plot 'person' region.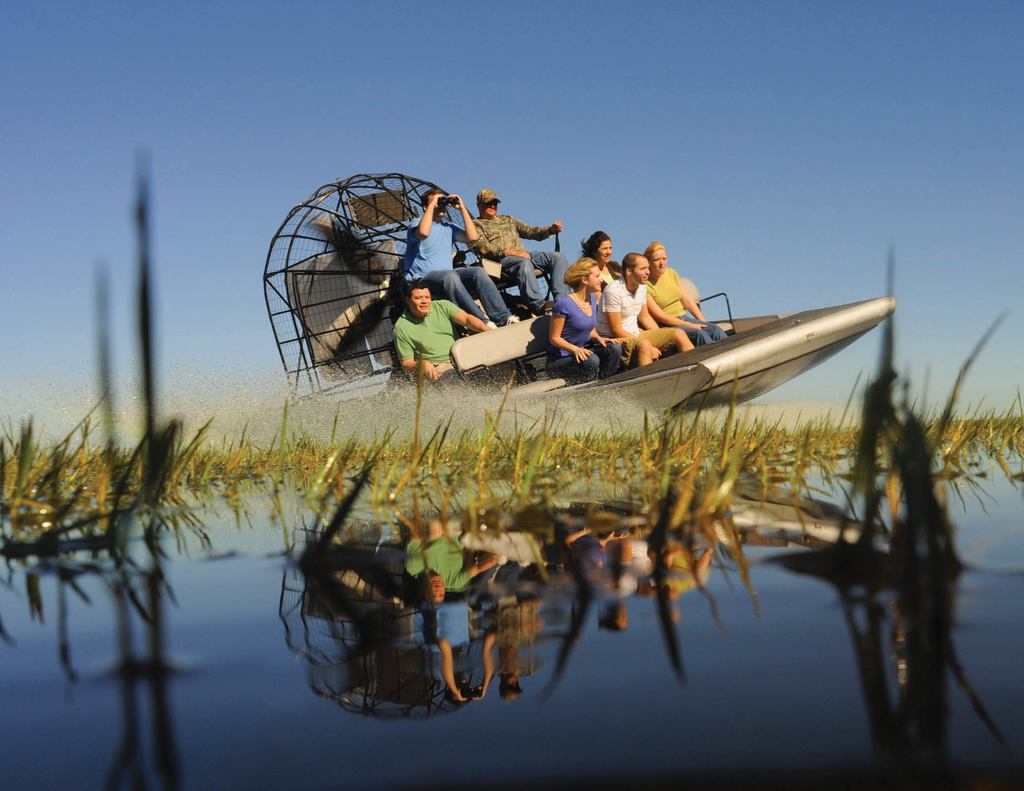
Plotted at x1=641 y1=237 x2=728 y2=348.
